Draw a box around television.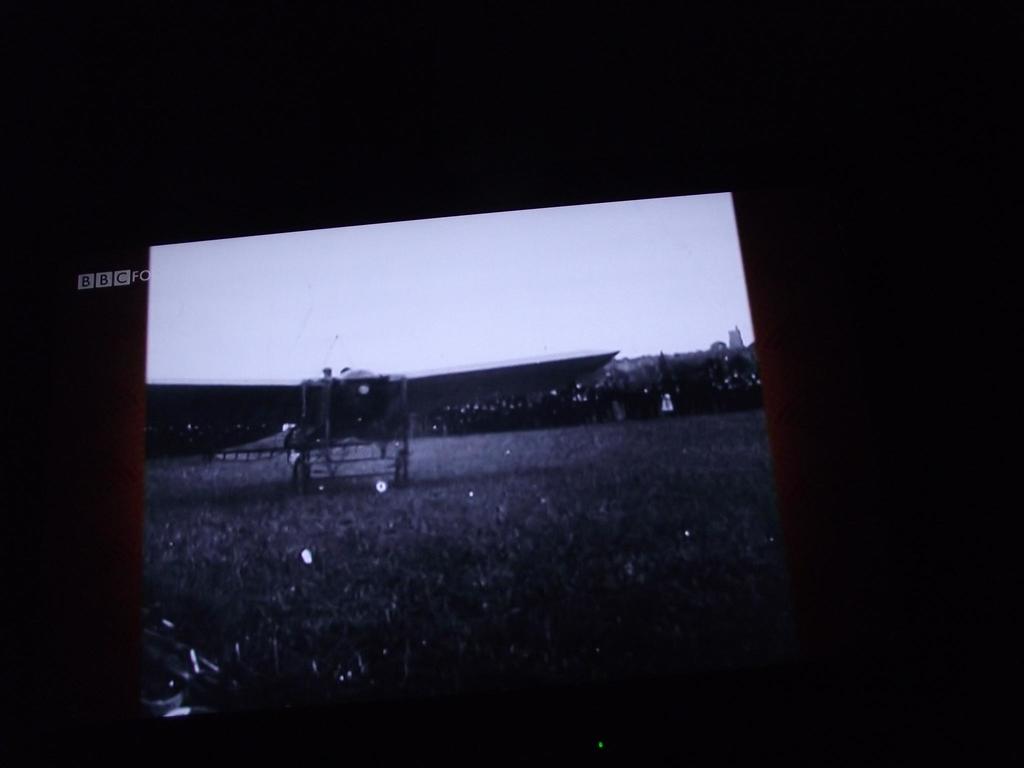
141, 184, 820, 751.
